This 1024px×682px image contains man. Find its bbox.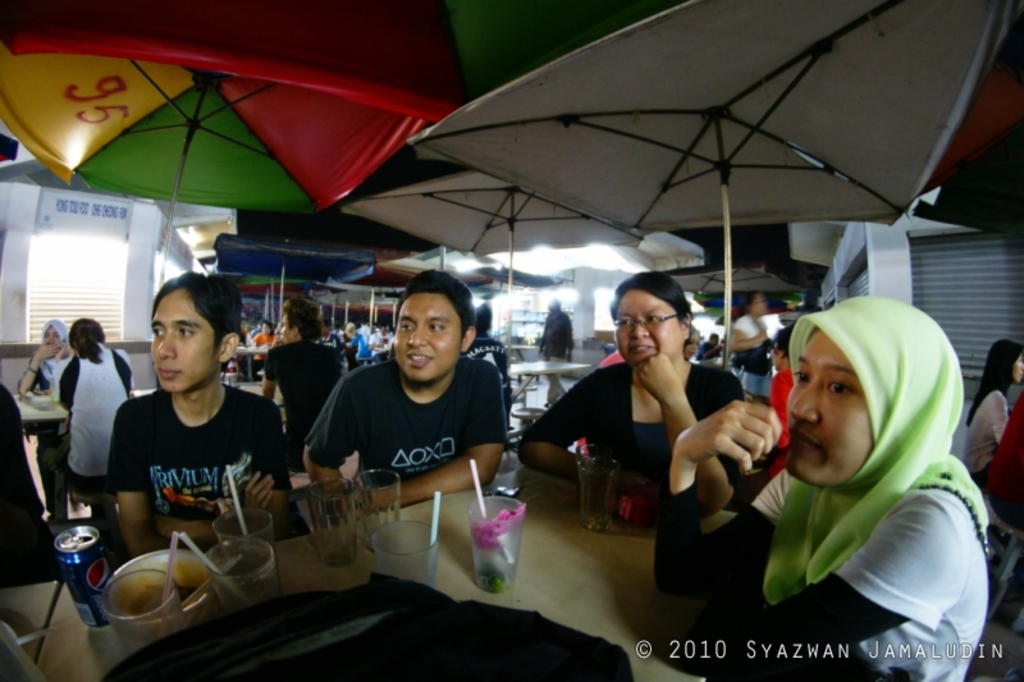
[left=370, top=324, right=390, bottom=348].
